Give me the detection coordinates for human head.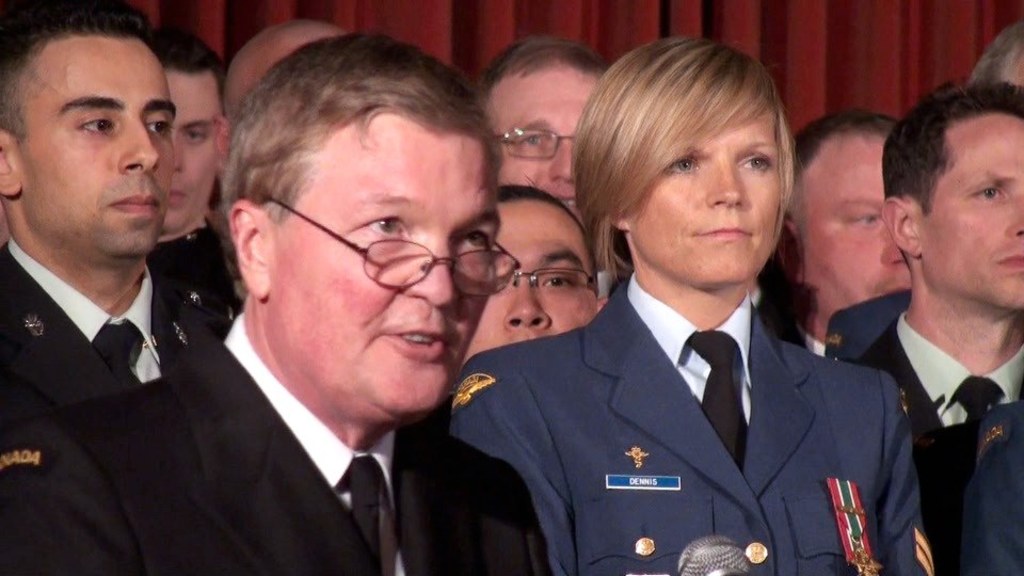
BBox(0, 0, 176, 260).
